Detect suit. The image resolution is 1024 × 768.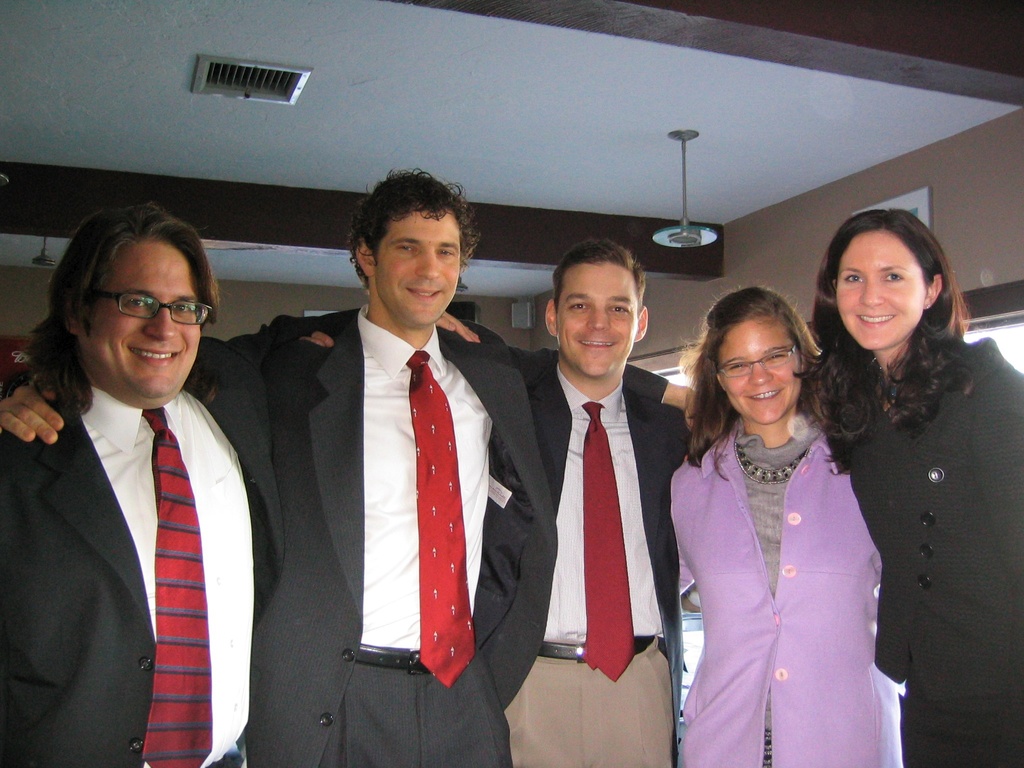
x1=255 y1=183 x2=518 y2=767.
